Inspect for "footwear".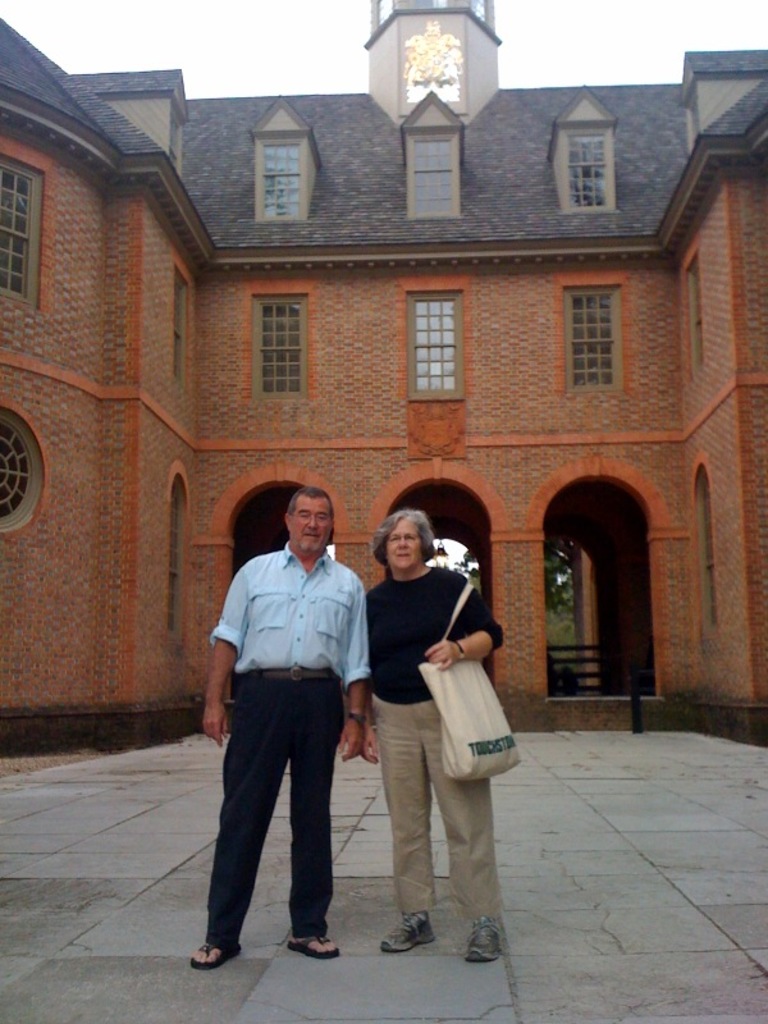
Inspection: <bbox>463, 918, 503, 966</bbox>.
